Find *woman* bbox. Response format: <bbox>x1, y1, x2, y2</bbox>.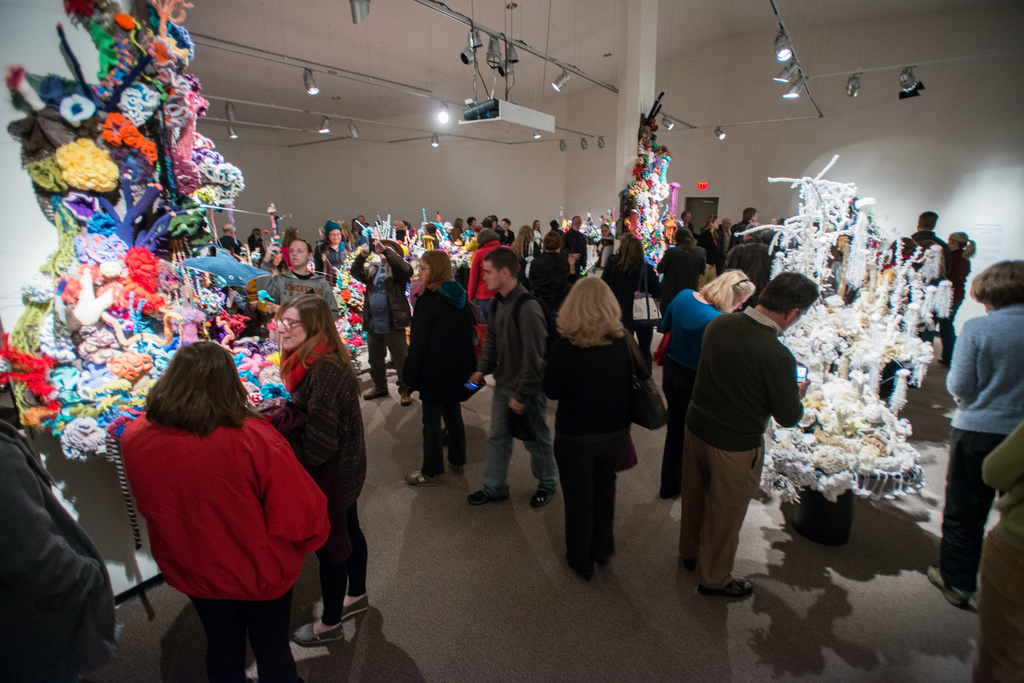
<bbox>257, 296, 364, 651</bbox>.
